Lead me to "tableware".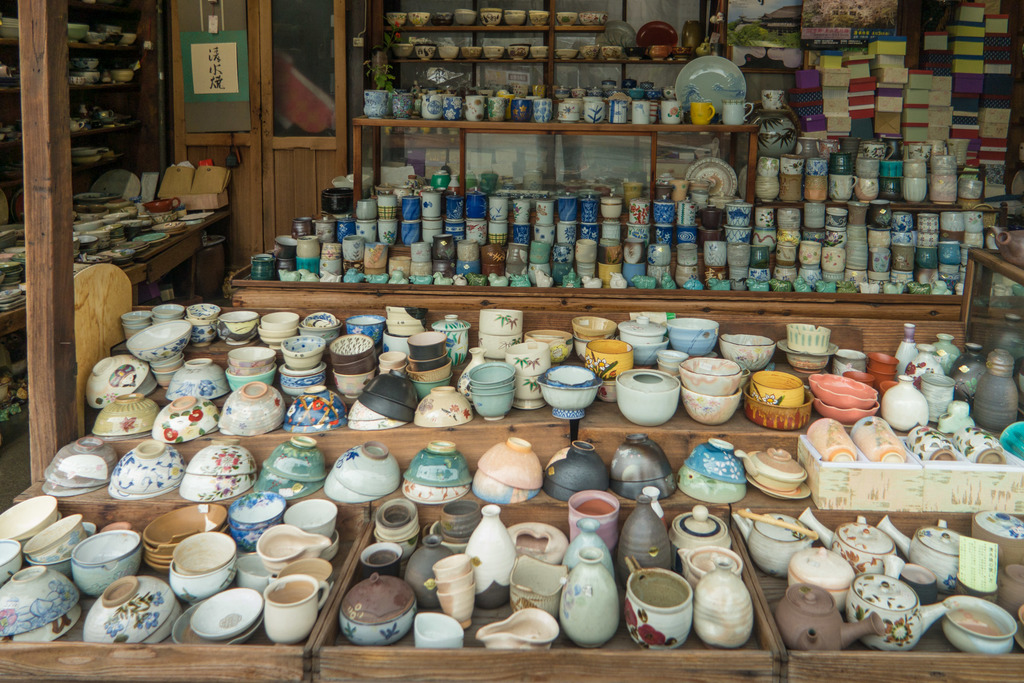
Lead to Rect(546, 441, 609, 491).
